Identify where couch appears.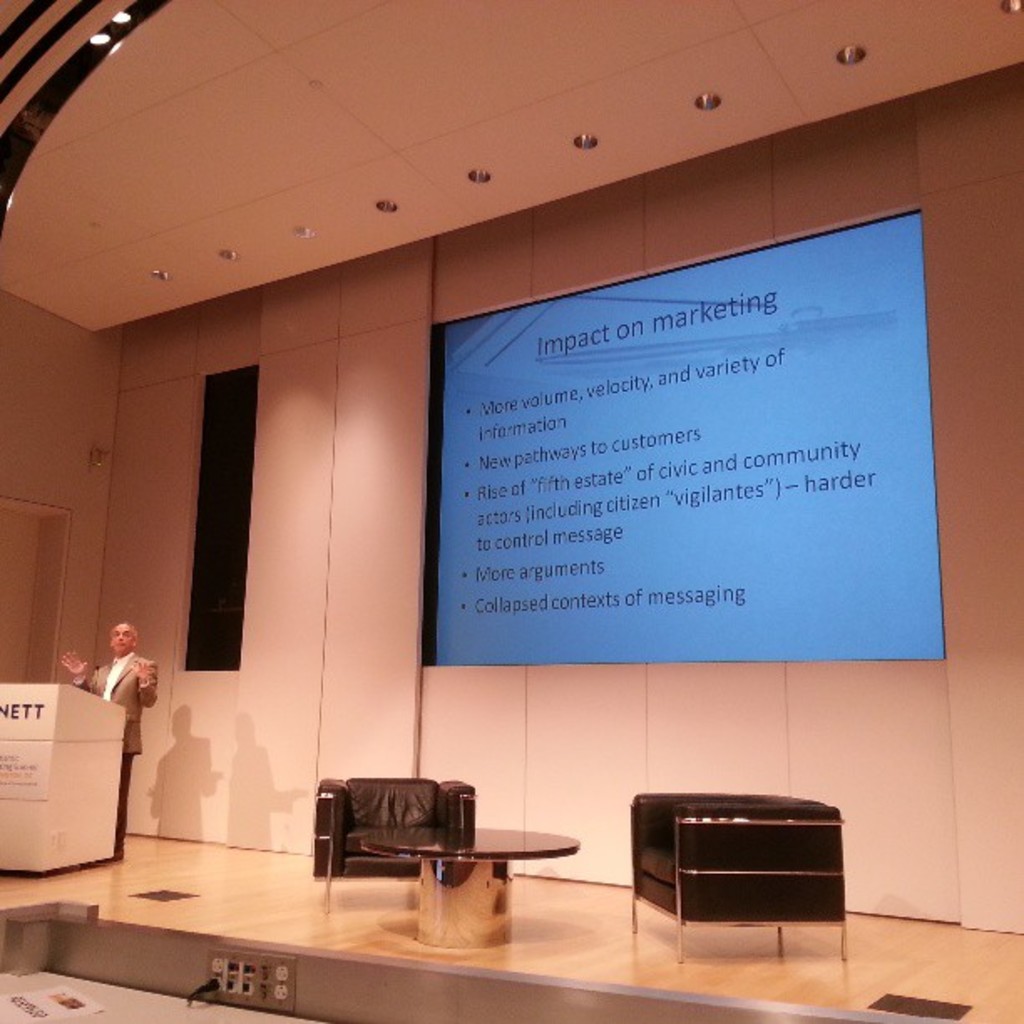
Appears at x1=294 y1=796 x2=500 y2=912.
